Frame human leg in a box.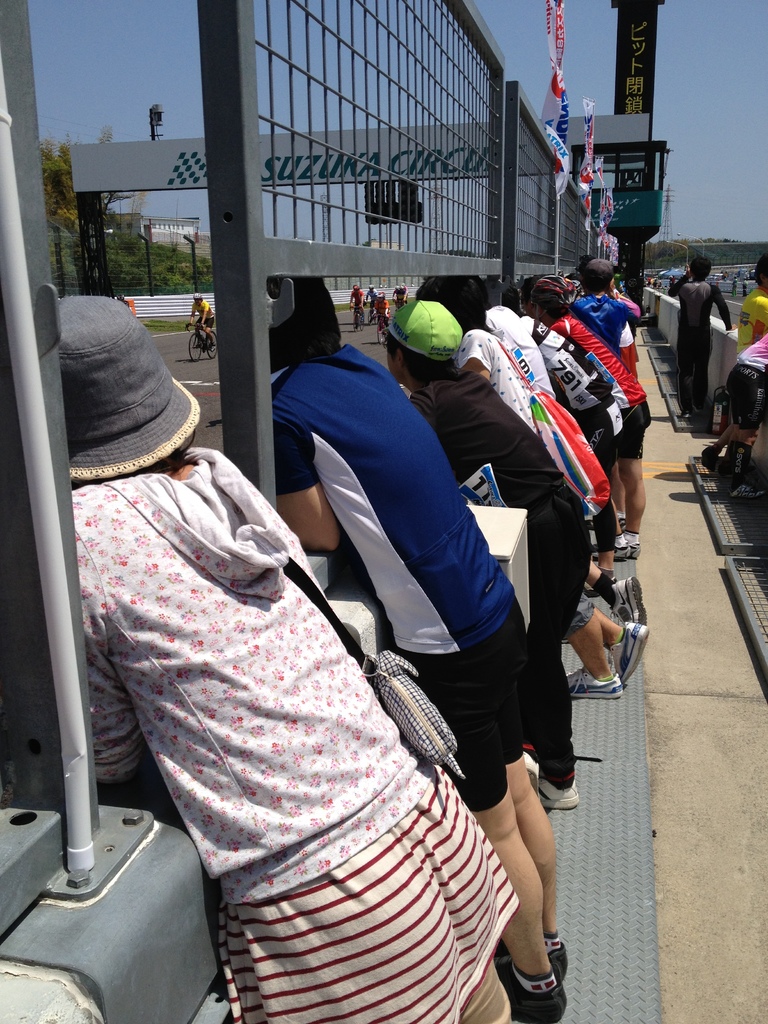
Rect(193, 314, 200, 346).
